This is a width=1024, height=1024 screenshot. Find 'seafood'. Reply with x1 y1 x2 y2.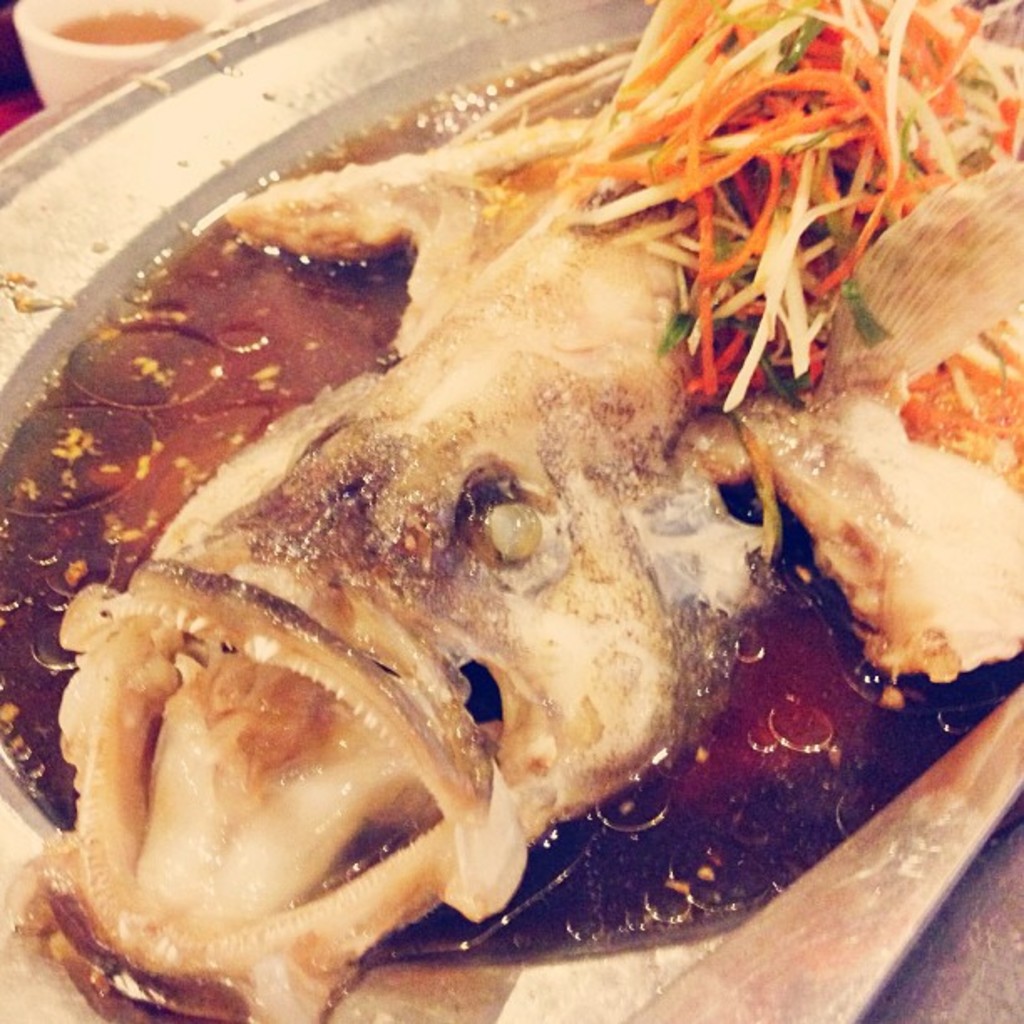
49 100 1022 1022.
